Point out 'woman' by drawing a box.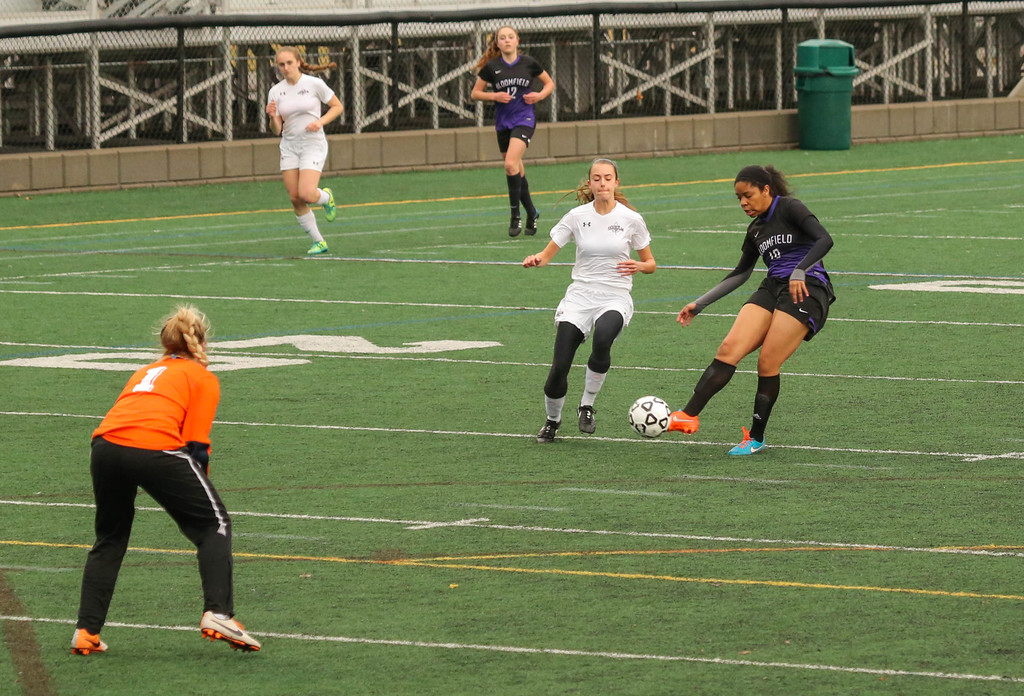
<bbox>268, 47, 342, 255</bbox>.
